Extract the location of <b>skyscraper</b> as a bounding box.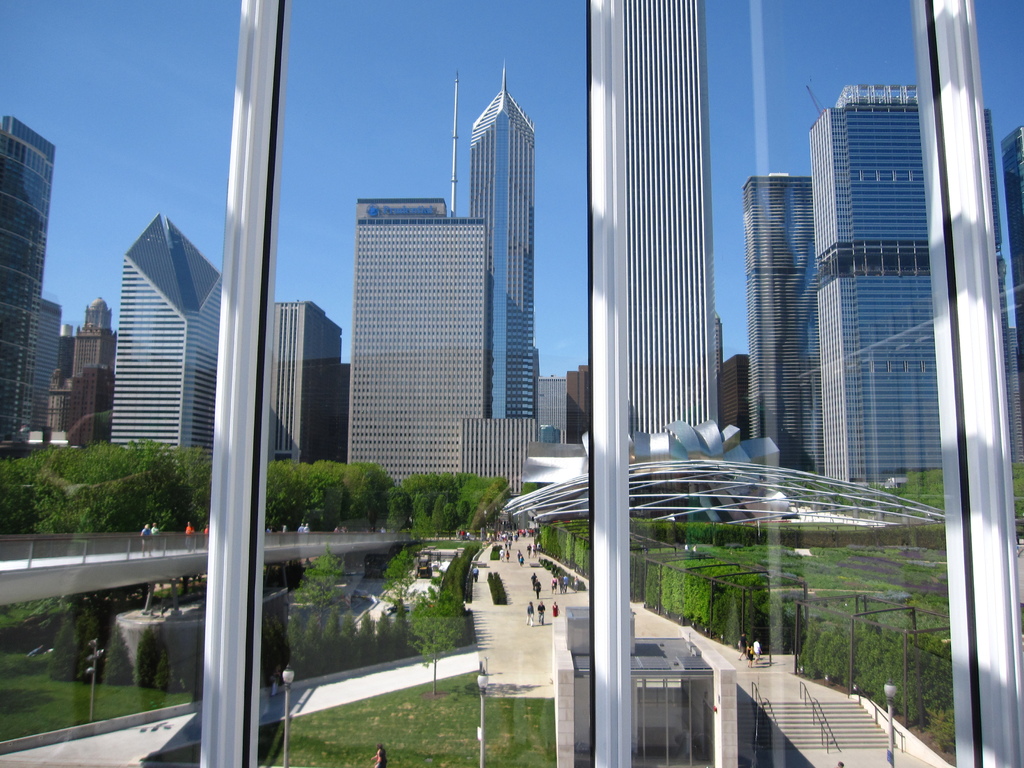
rect(268, 296, 340, 460).
